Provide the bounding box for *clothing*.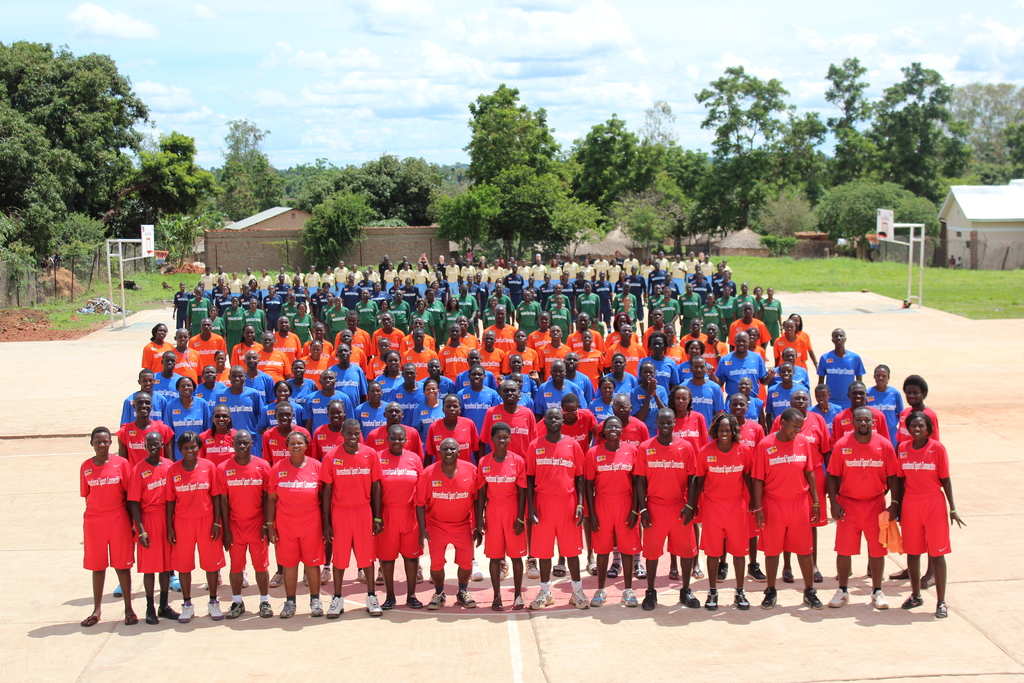
[419,259,433,272].
